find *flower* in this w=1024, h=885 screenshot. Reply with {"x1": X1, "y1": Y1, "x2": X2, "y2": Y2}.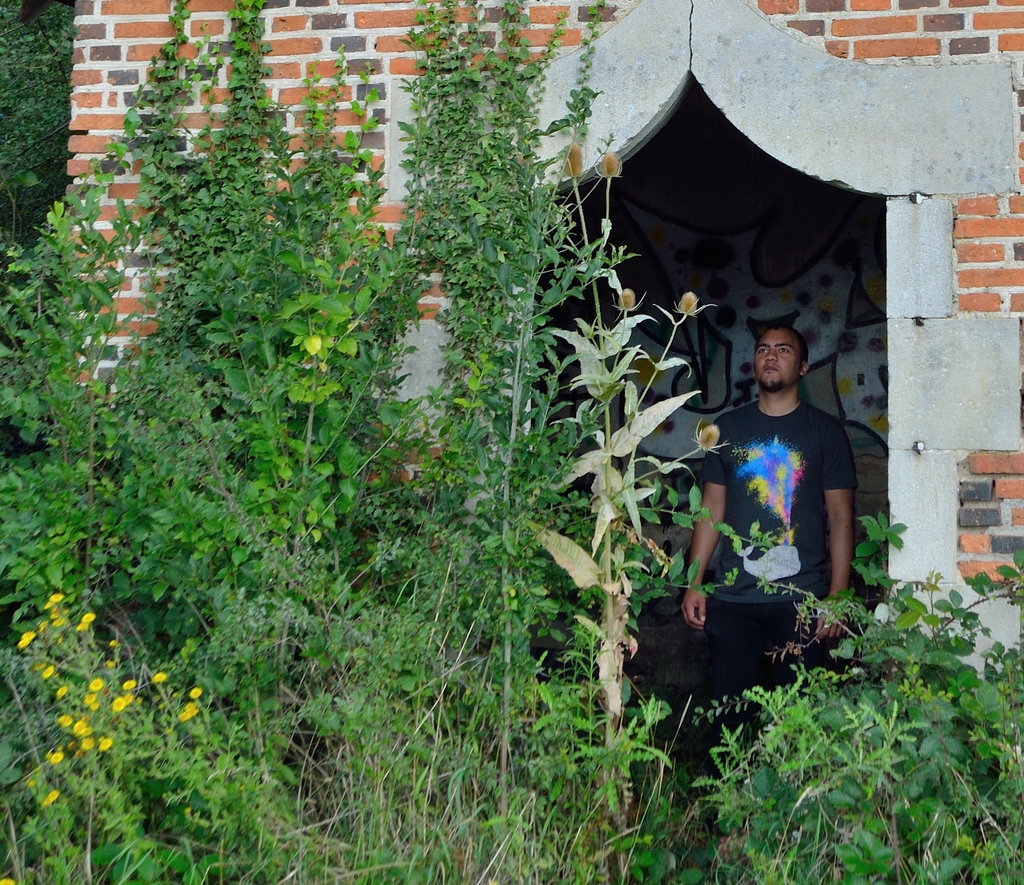
{"x1": 74, "y1": 618, "x2": 85, "y2": 629}.
